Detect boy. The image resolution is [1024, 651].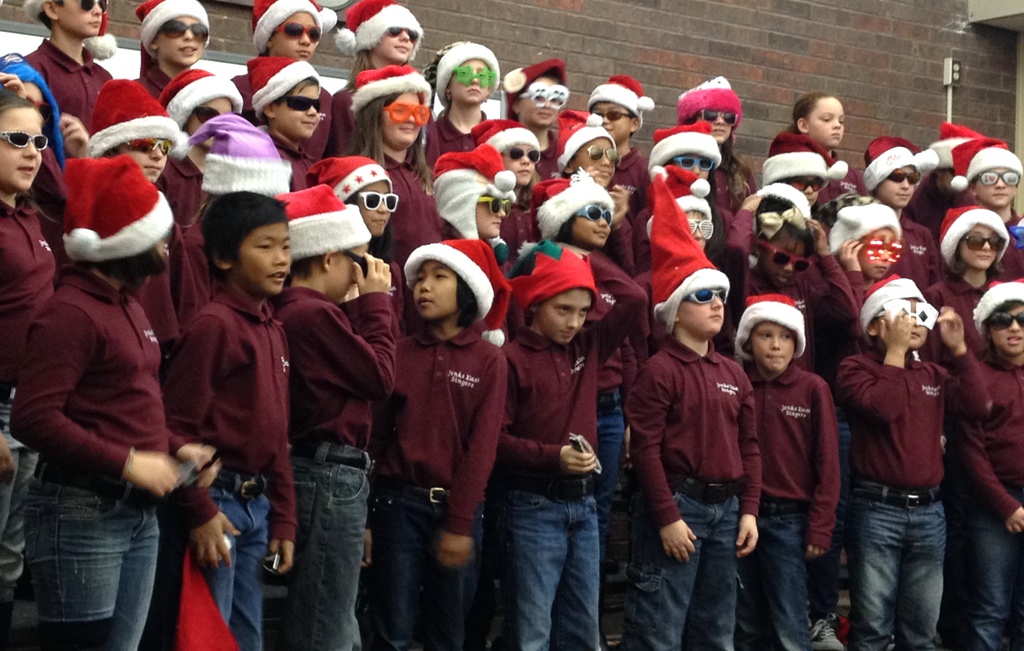
857, 132, 946, 284.
